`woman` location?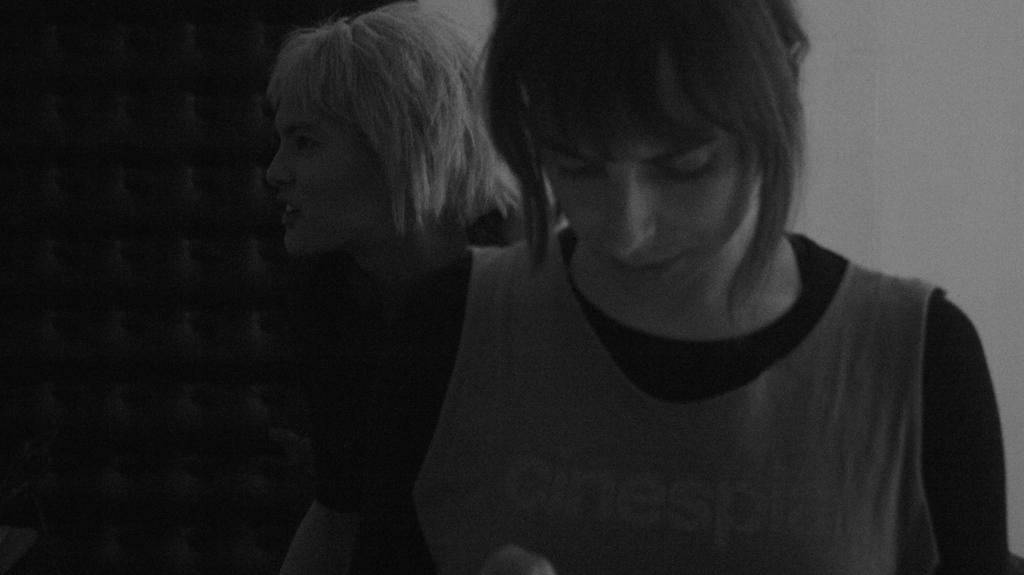
<bbox>358, 0, 1012, 574</bbox>
